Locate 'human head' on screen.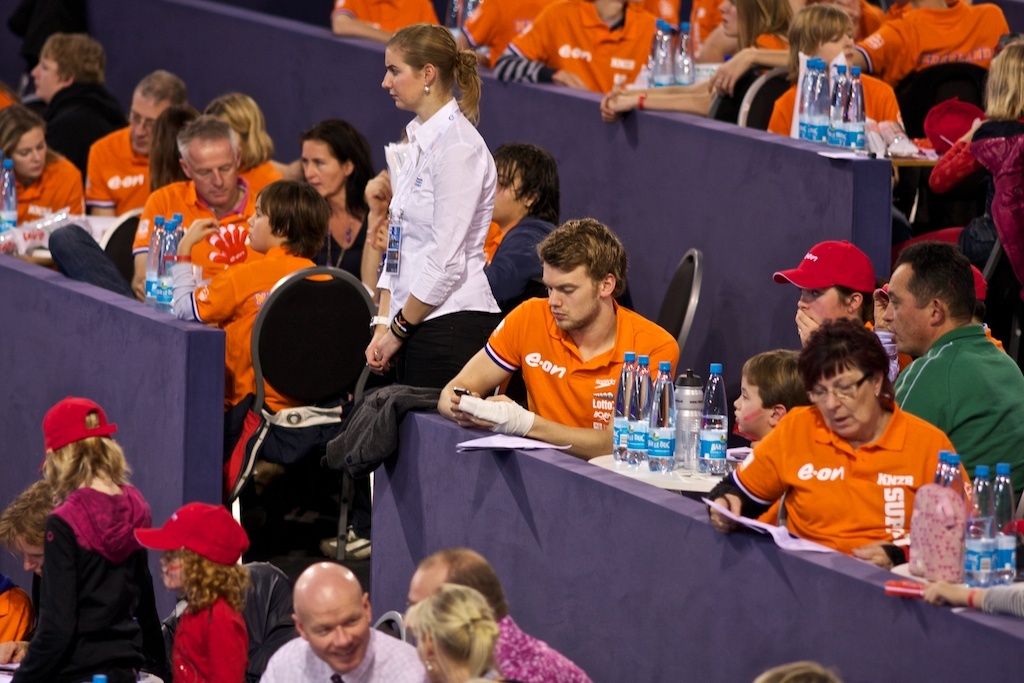
On screen at box(176, 115, 239, 207).
